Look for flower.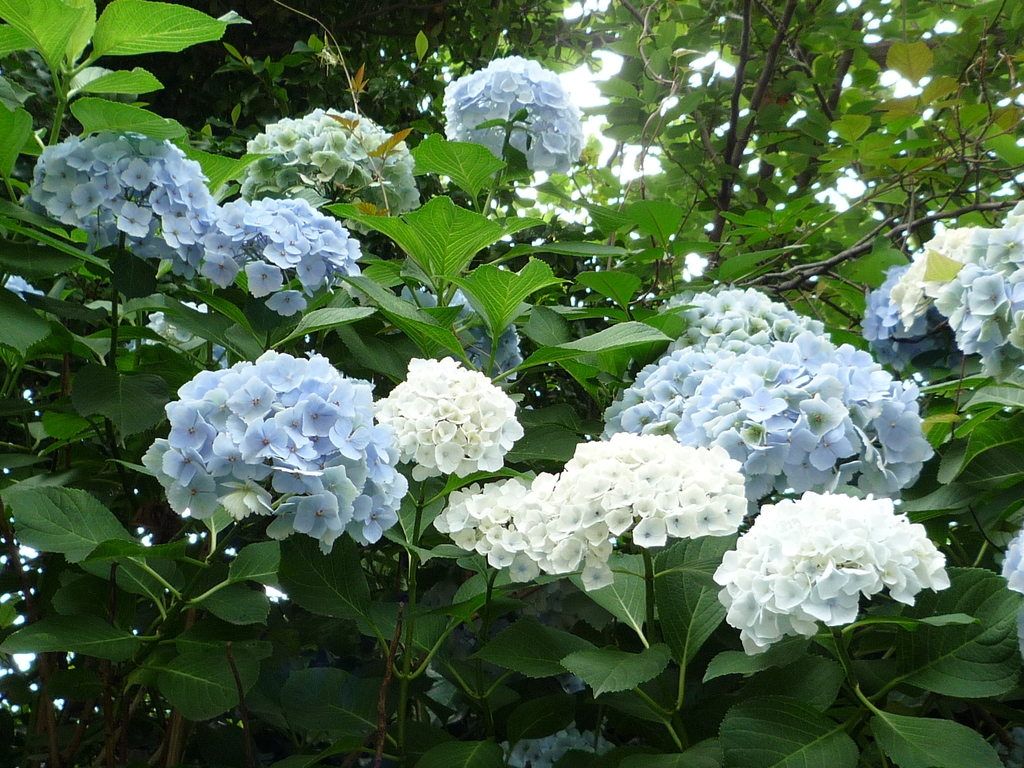
Found: <bbox>444, 53, 599, 186</bbox>.
